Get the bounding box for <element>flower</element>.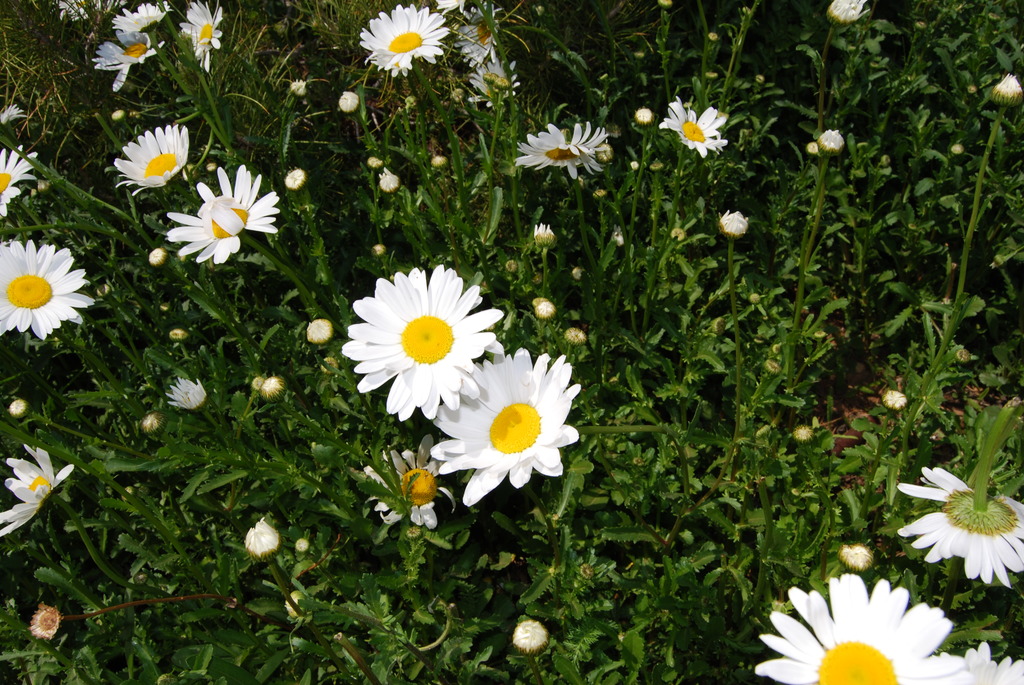
360, 430, 454, 528.
